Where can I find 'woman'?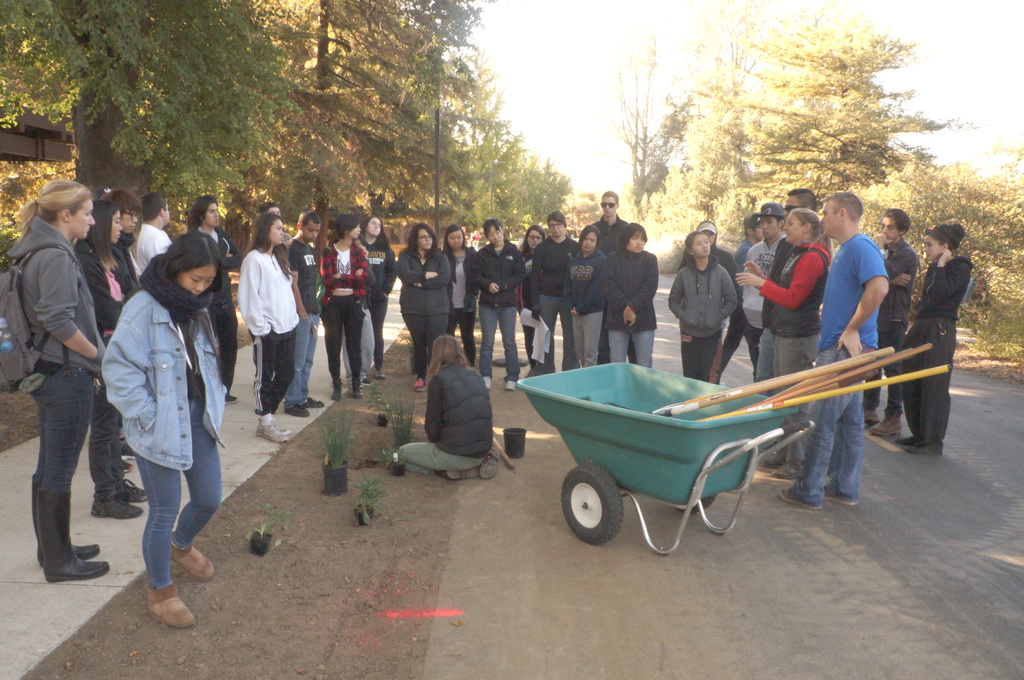
You can find it at <region>900, 222, 974, 452</region>.
